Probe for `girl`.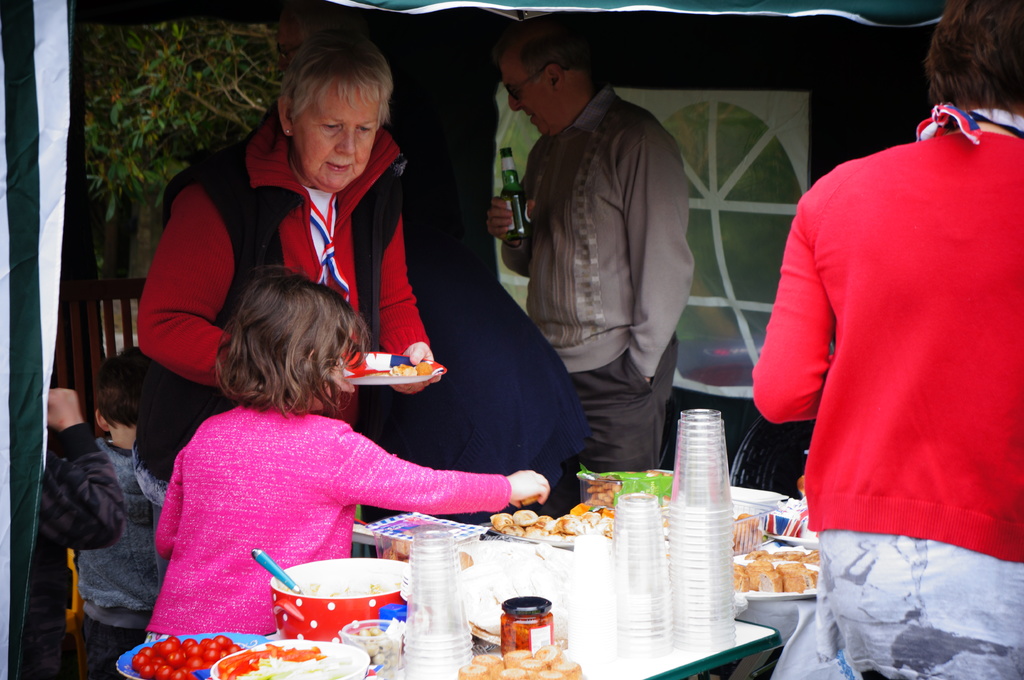
Probe result: <bbox>737, 0, 1023, 679</bbox>.
